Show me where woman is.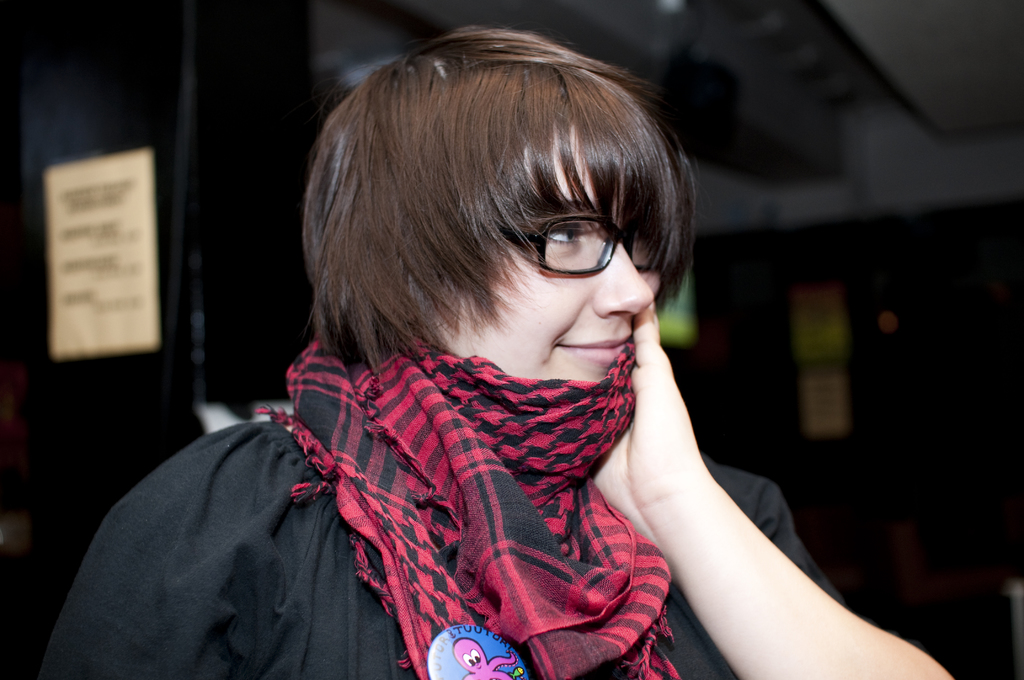
woman is at 144, 41, 877, 679.
